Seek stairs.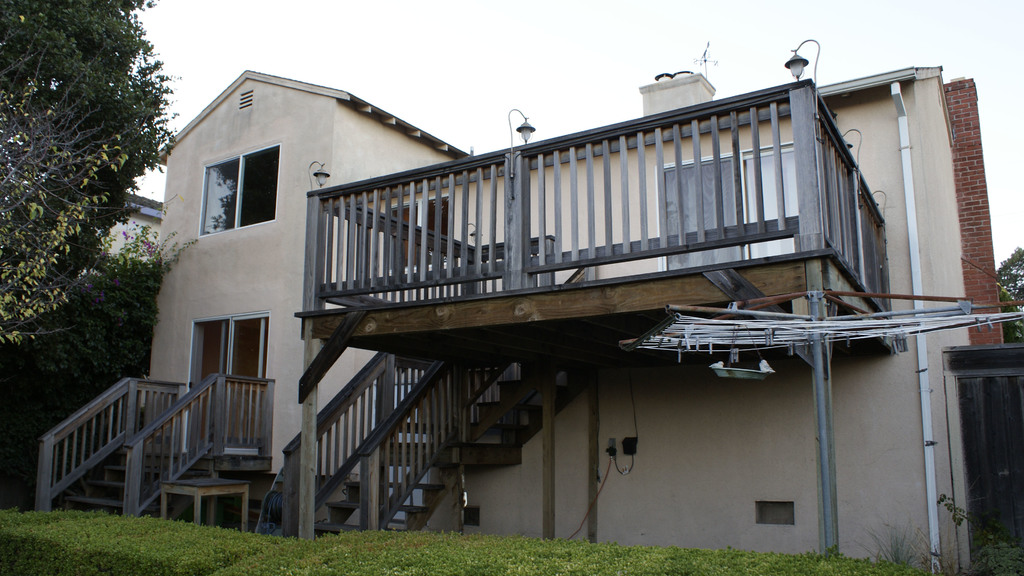
(left=52, top=451, right=273, bottom=509).
